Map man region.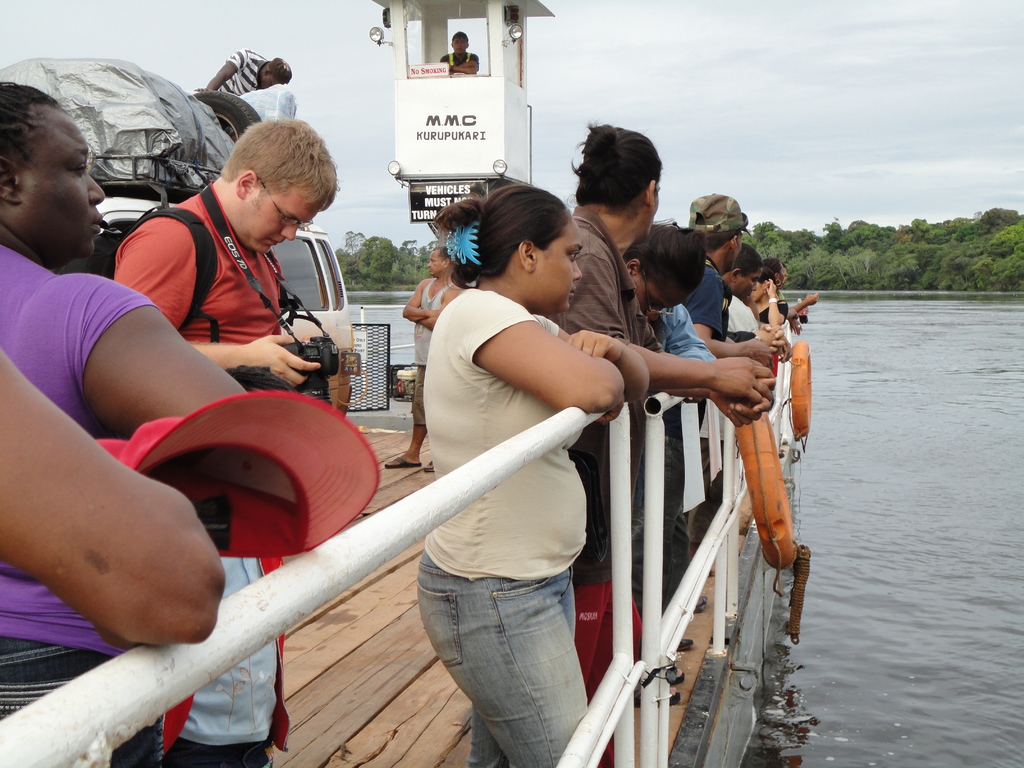
Mapped to BBox(107, 113, 342, 401).
